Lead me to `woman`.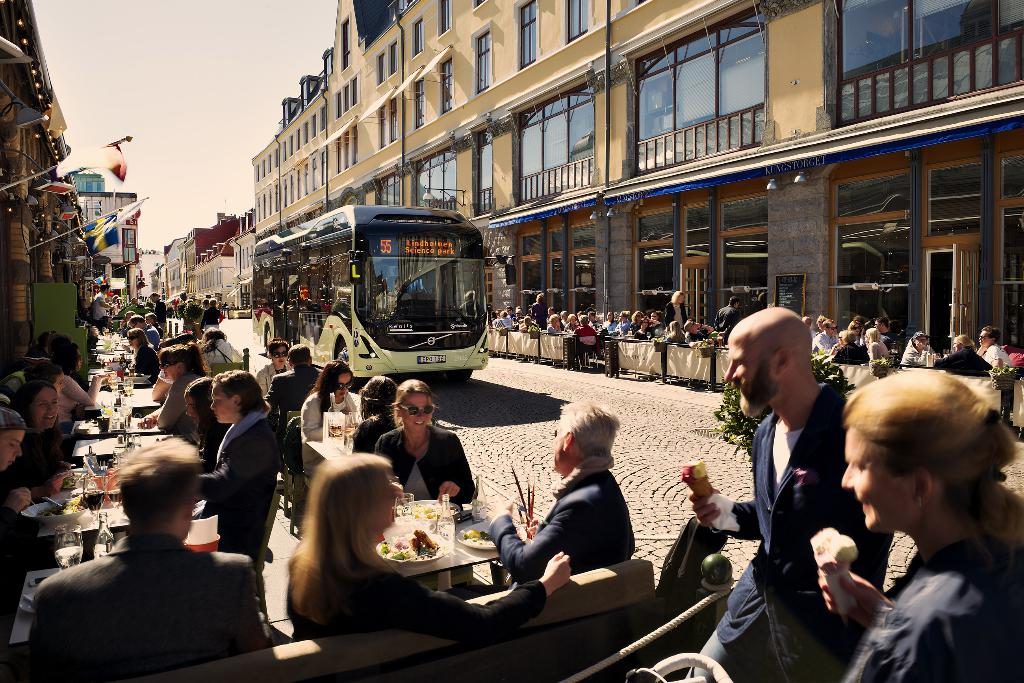
Lead to box=[136, 341, 218, 447].
